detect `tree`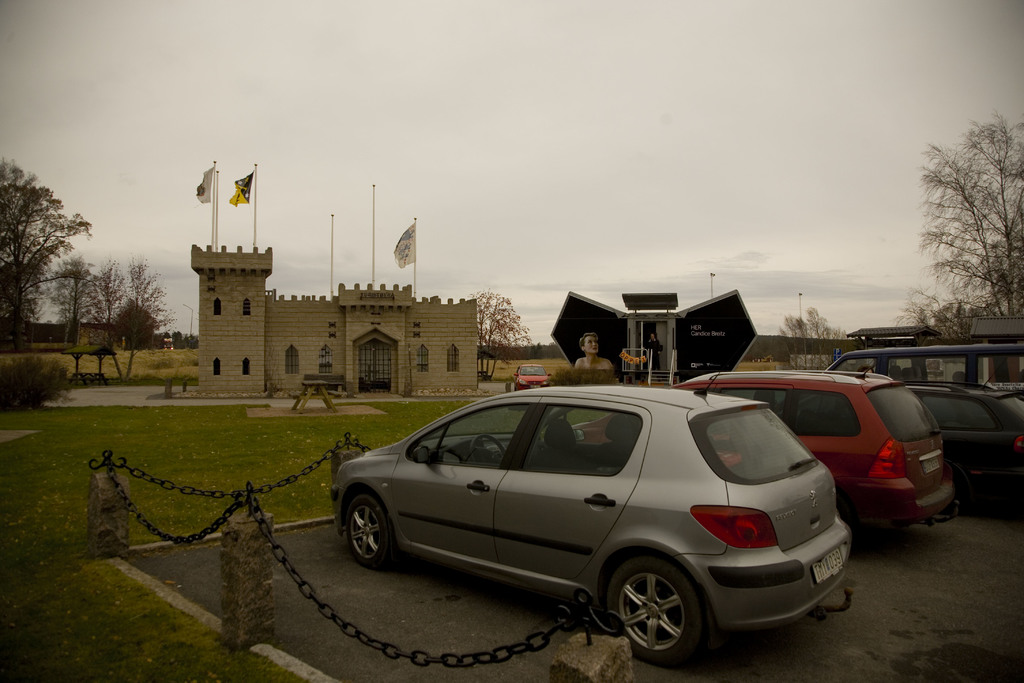
crop(909, 115, 1017, 348)
